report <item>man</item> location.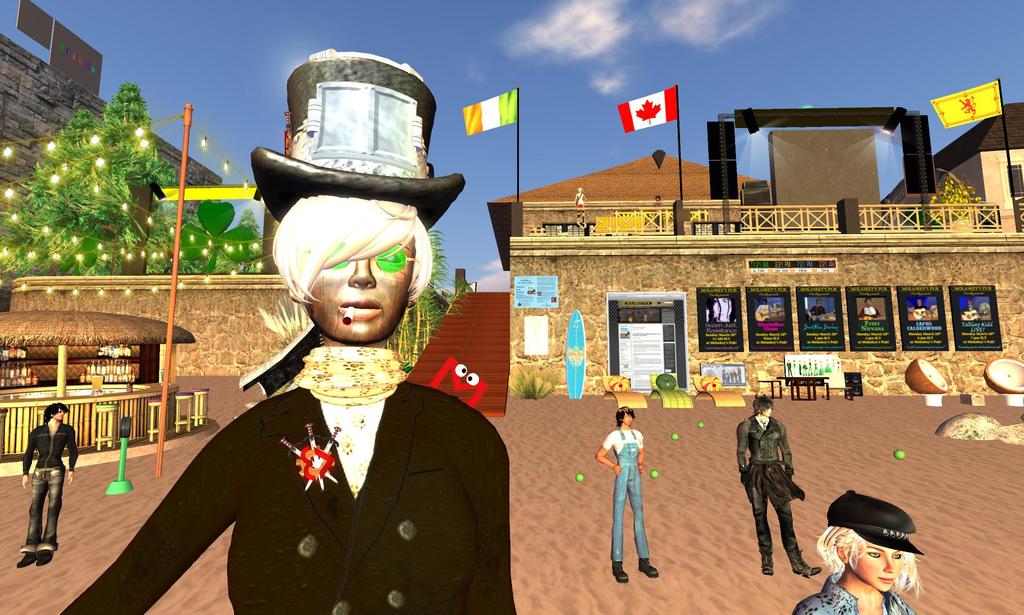
Report: (x1=593, y1=404, x2=662, y2=585).
